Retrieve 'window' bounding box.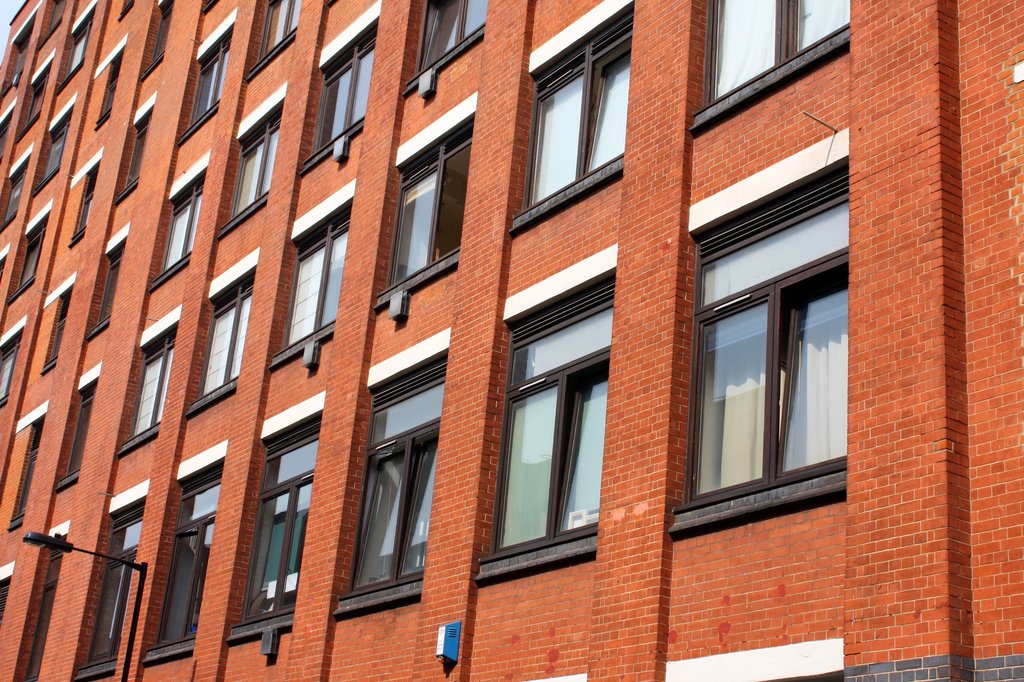
Bounding box: bbox(1, 5, 40, 100).
